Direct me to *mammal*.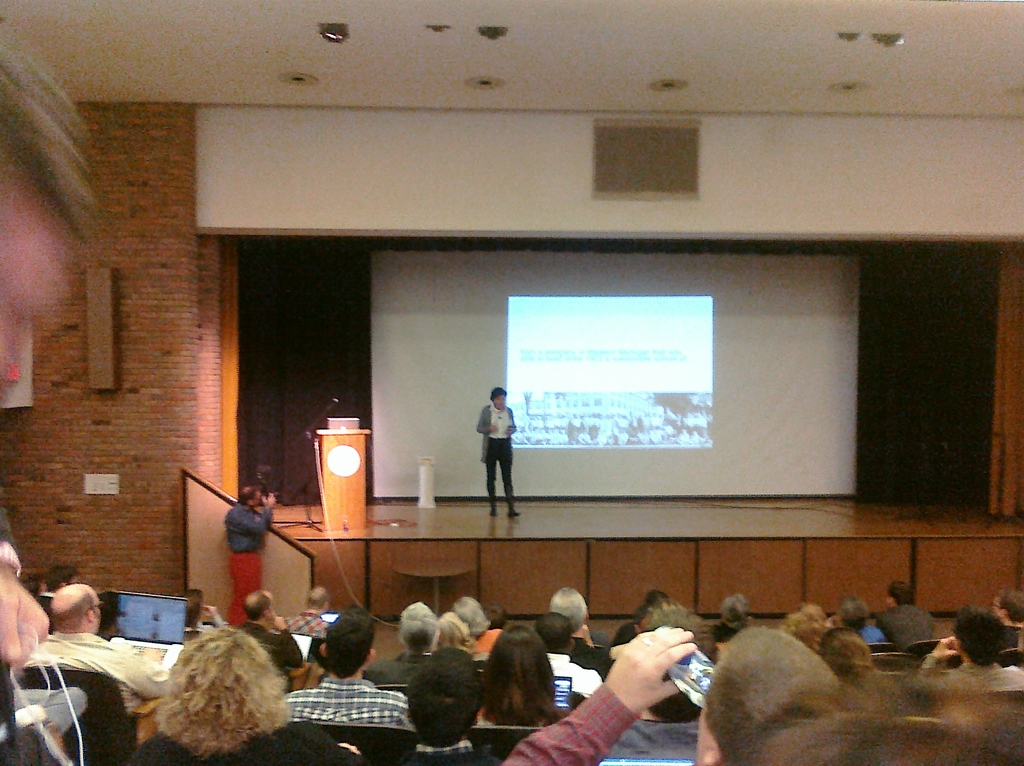
Direction: bbox=[475, 383, 520, 517].
